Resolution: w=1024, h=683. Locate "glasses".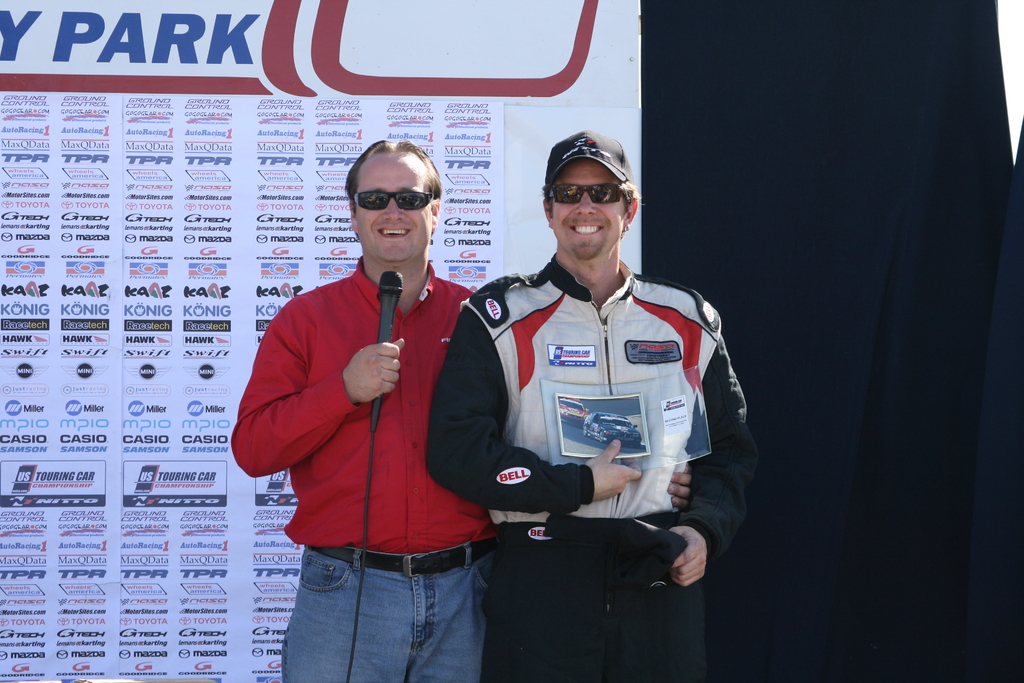
crop(349, 185, 436, 212).
